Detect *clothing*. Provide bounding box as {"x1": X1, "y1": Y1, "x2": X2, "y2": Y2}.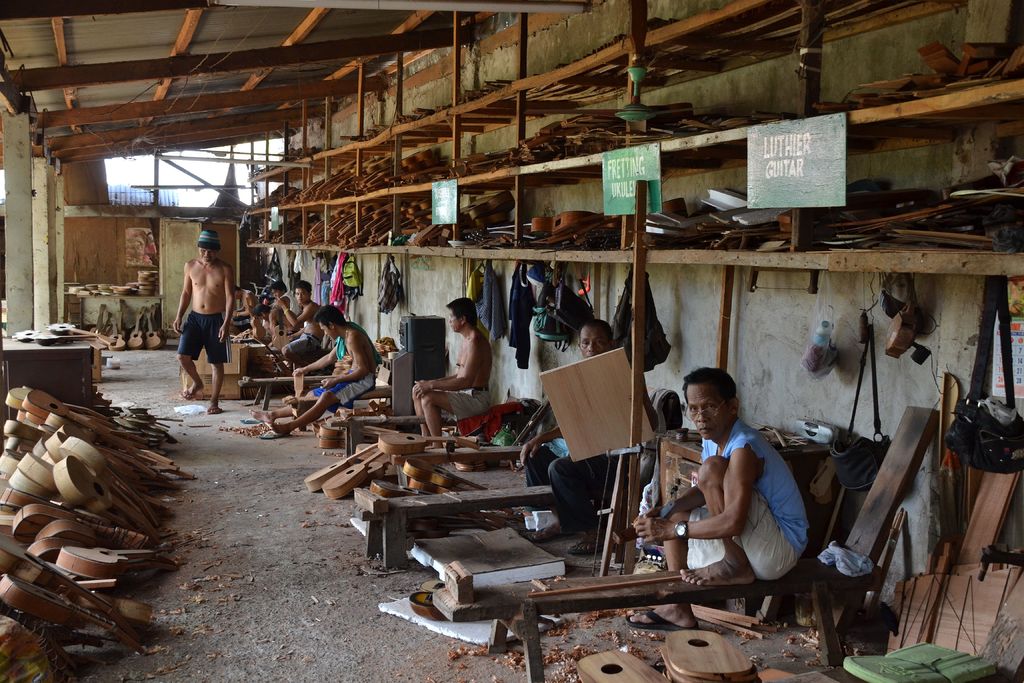
{"x1": 614, "y1": 266, "x2": 673, "y2": 377}.
